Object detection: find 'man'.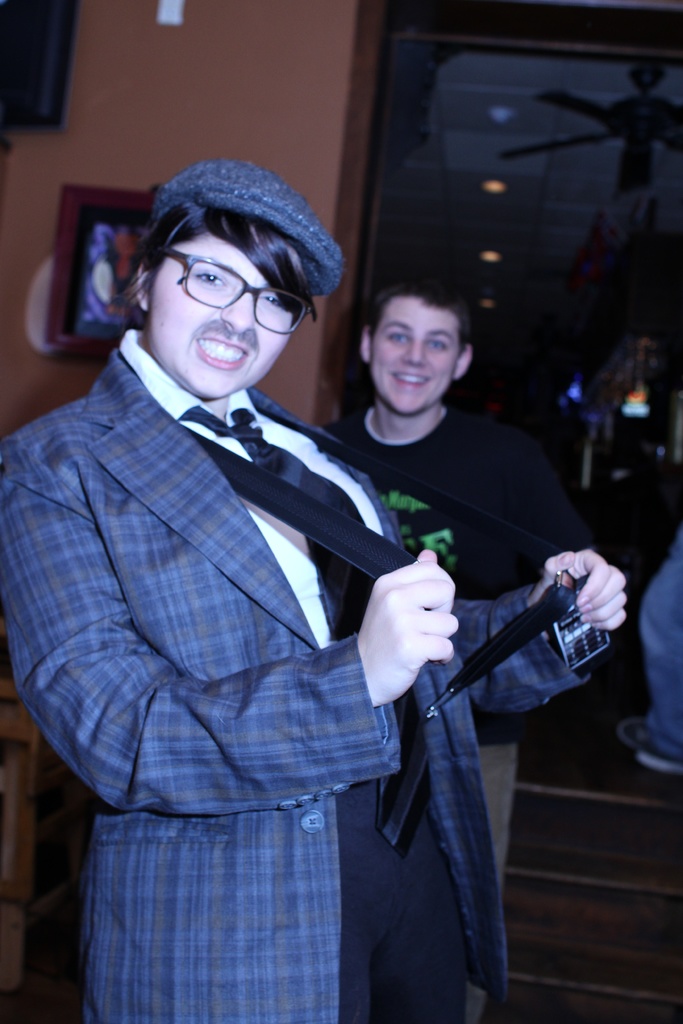
detection(0, 151, 632, 1022).
